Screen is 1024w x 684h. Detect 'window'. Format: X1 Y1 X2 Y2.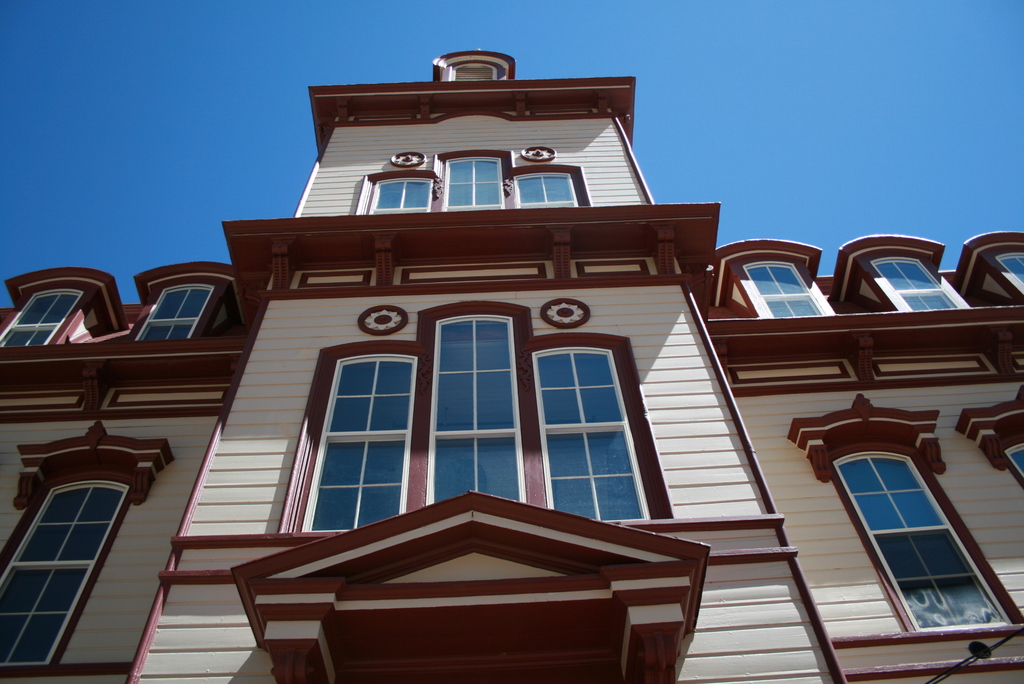
0 288 83 346.
